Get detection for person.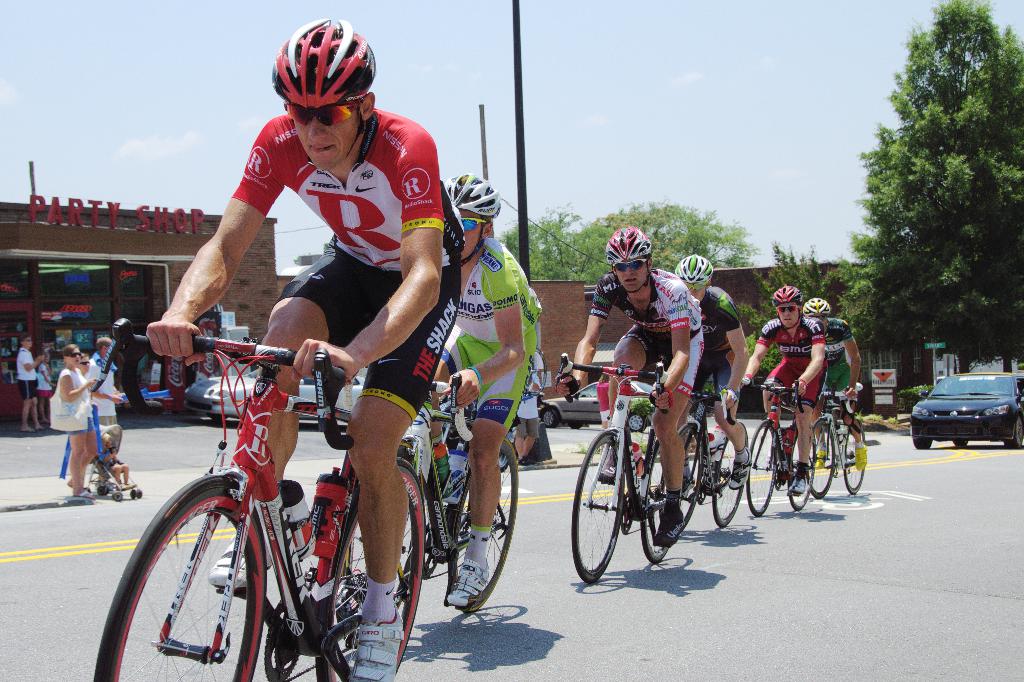
Detection: bbox(44, 341, 99, 501).
